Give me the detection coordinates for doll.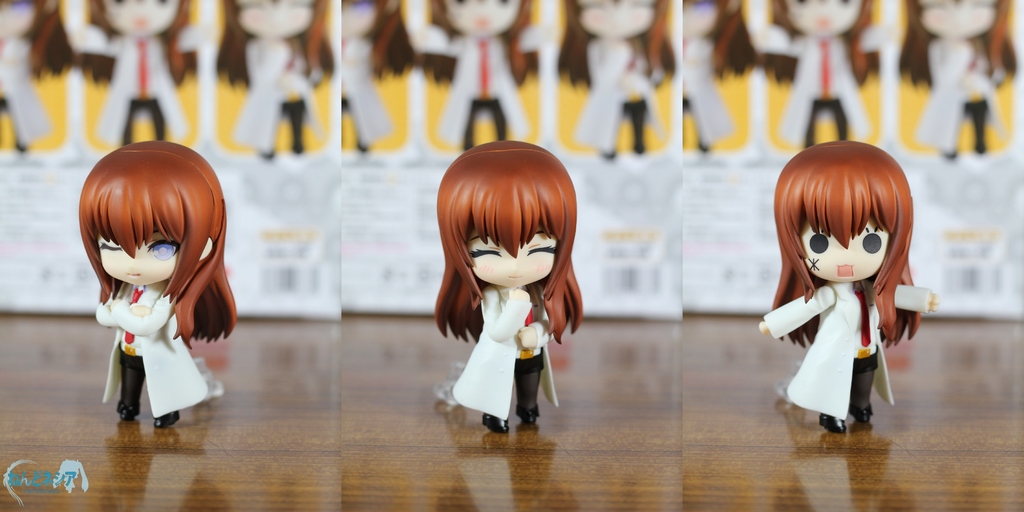
{"left": 897, "top": 0, "right": 1012, "bottom": 154}.
